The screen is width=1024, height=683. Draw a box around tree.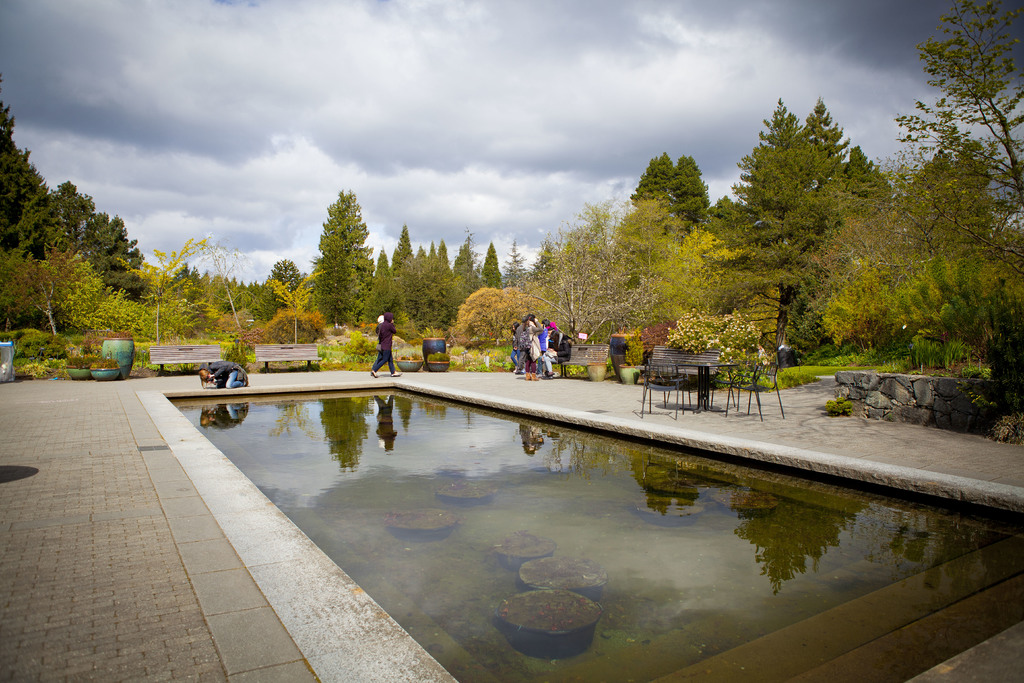
(x1=522, y1=233, x2=659, y2=370).
